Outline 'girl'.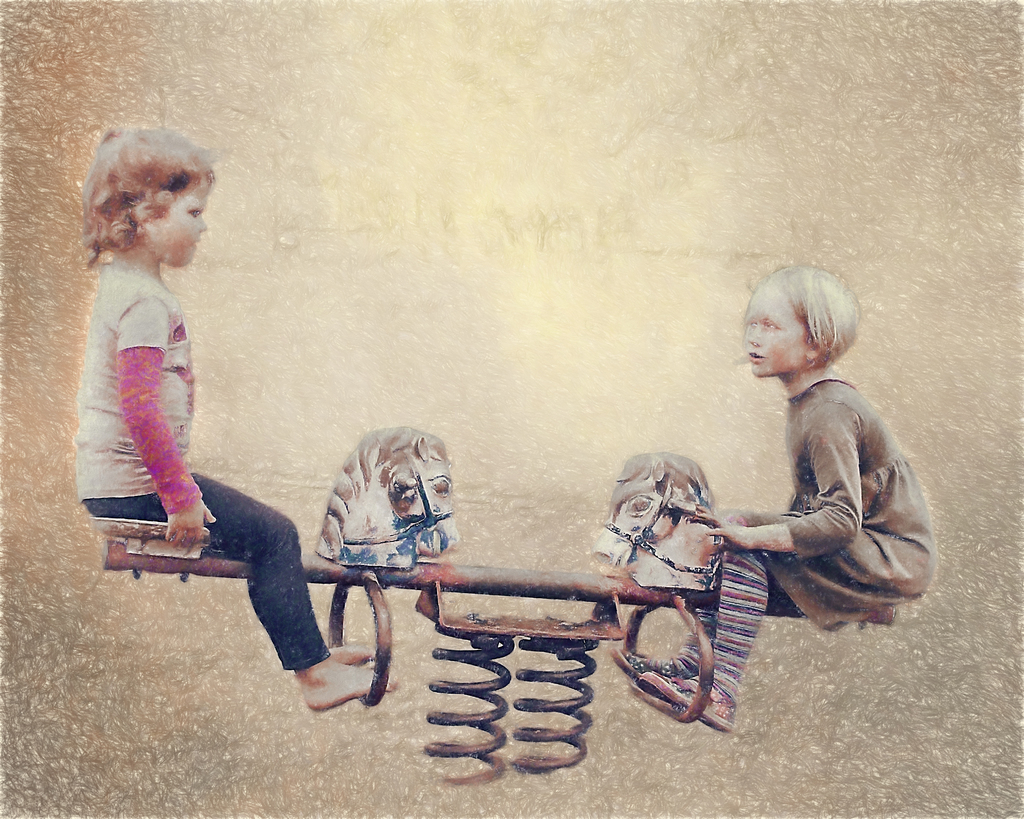
Outline: left=611, top=260, right=940, bottom=735.
